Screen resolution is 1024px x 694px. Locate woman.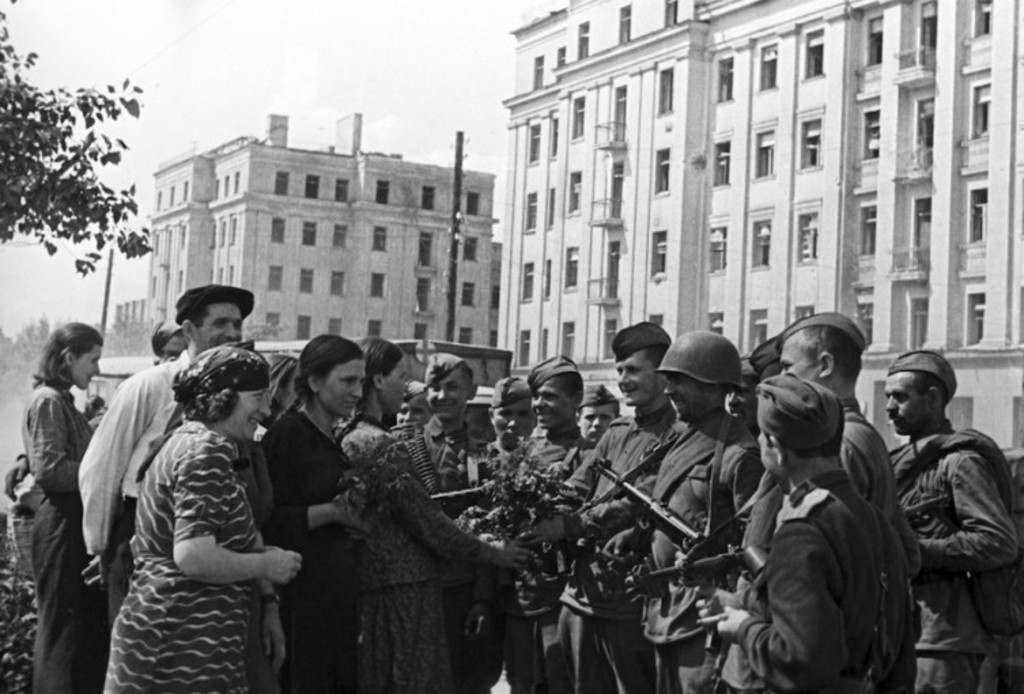
l=19, t=320, r=110, b=693.
